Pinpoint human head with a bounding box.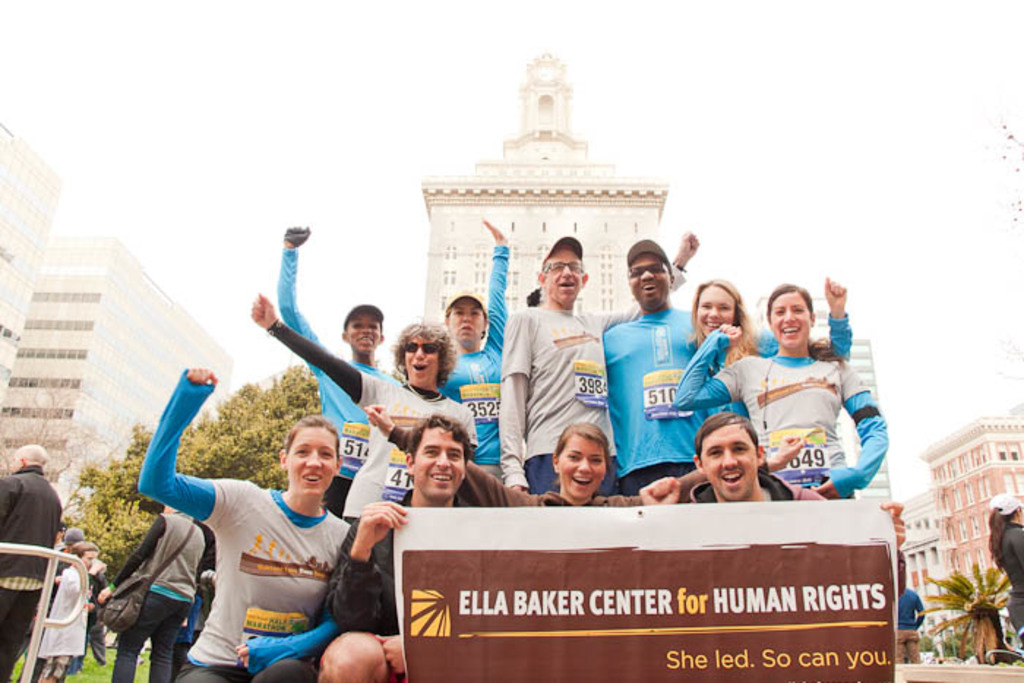
locate(623, 249, 674, 312).
